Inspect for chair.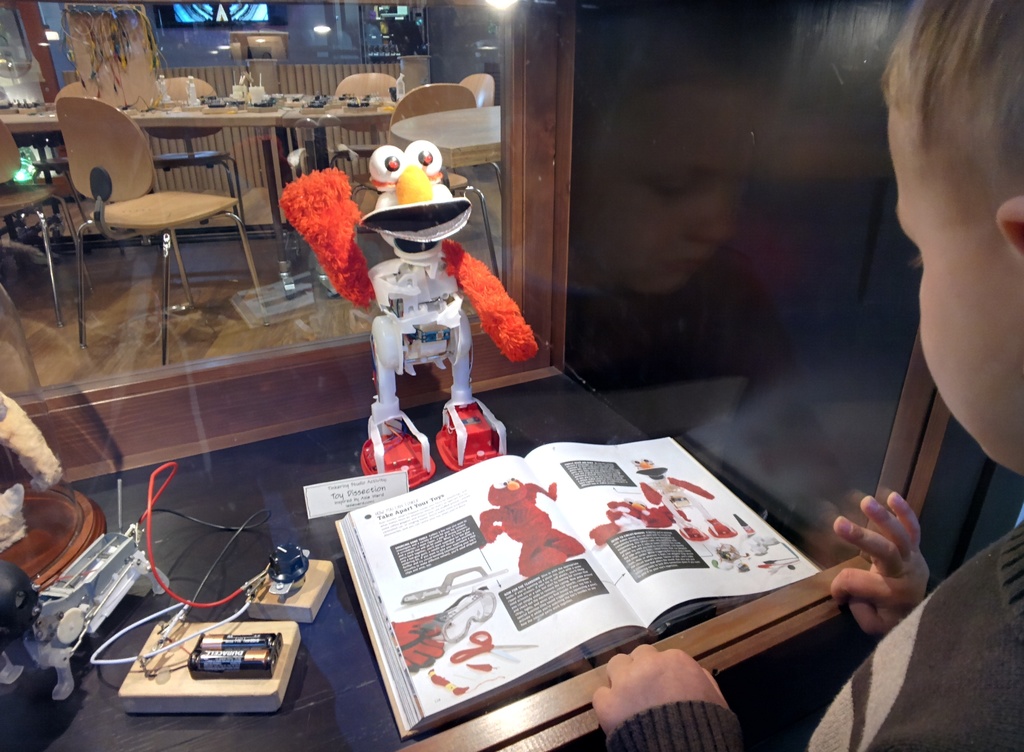
Inspection: l=145, t=76, r=248, b=255.
